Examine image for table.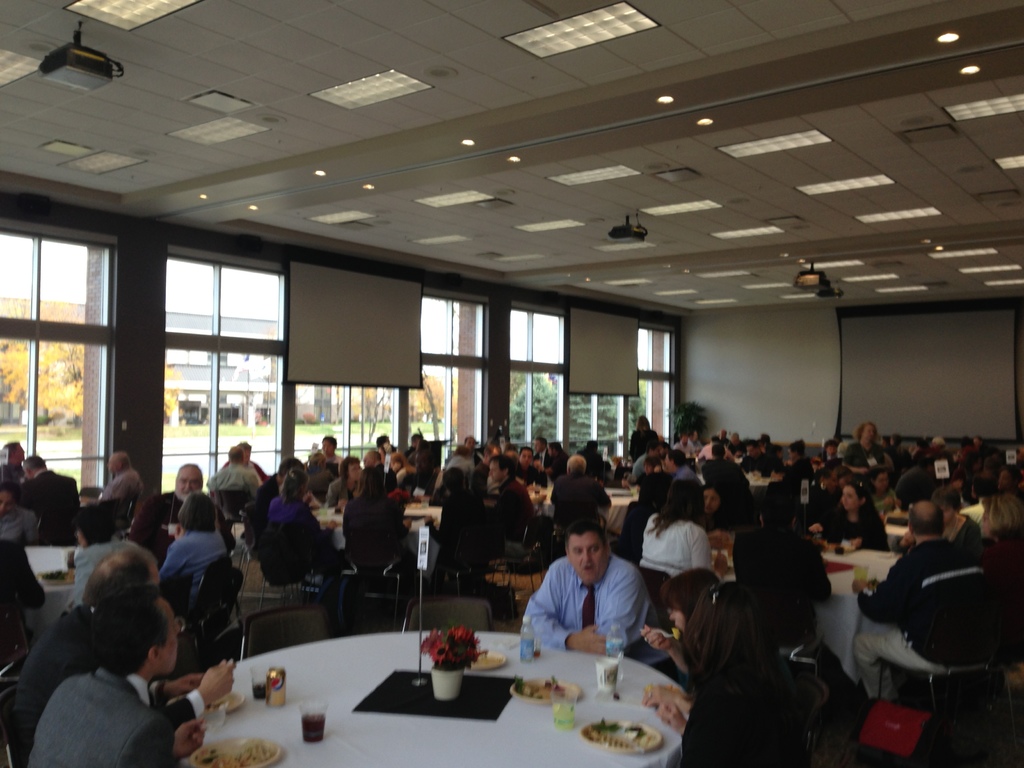
Examination result: 402,493,448,531.
